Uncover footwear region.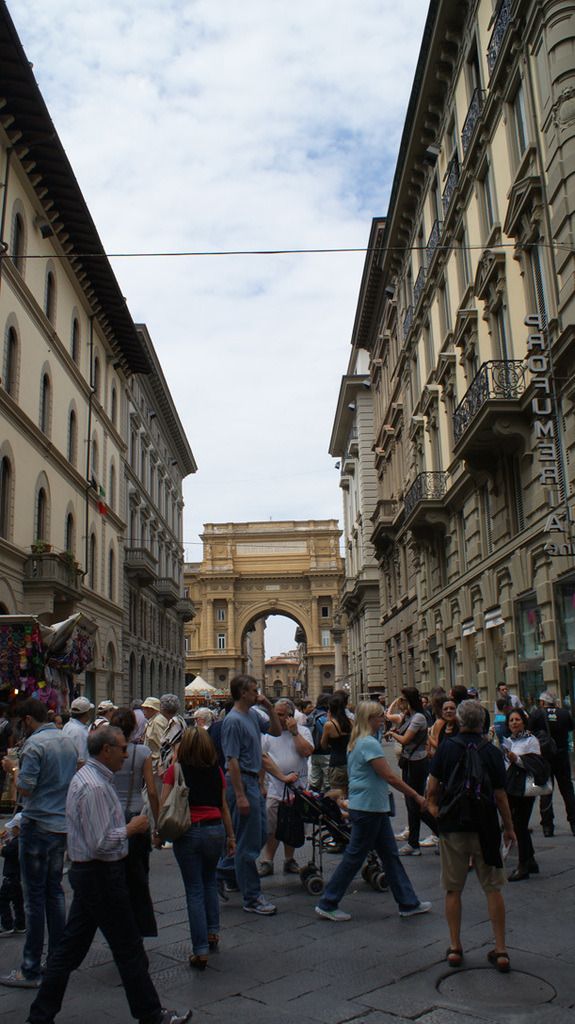
Uncovered: pyautogui.locateOnScreen(541, 817, 557, 837).
